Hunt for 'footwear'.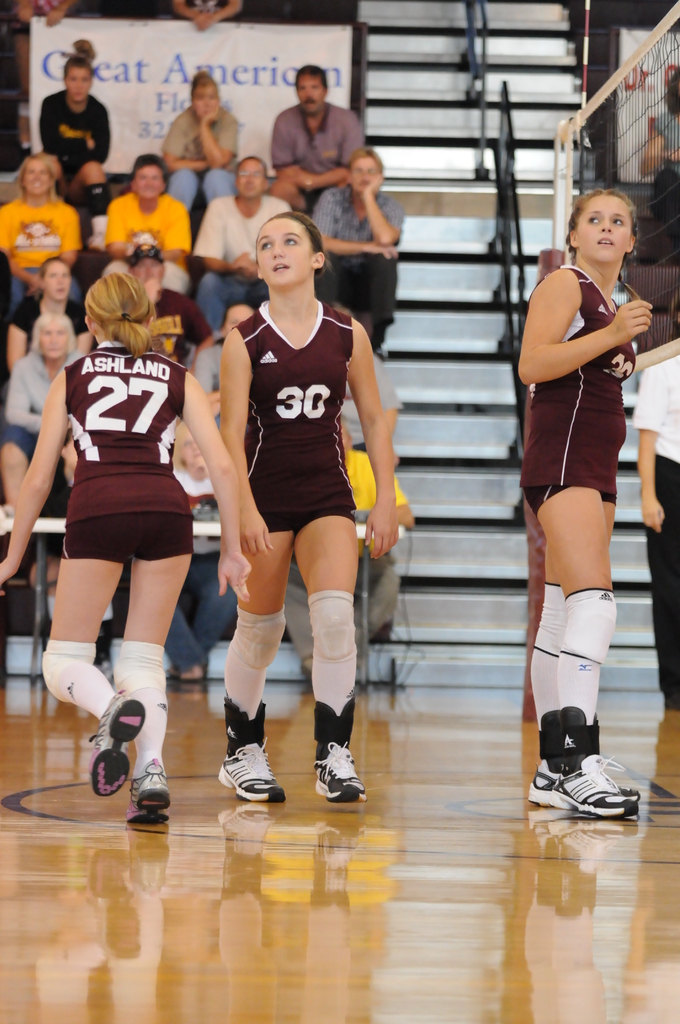
Hunted down at bbox=[95, 641, 110, 676].
